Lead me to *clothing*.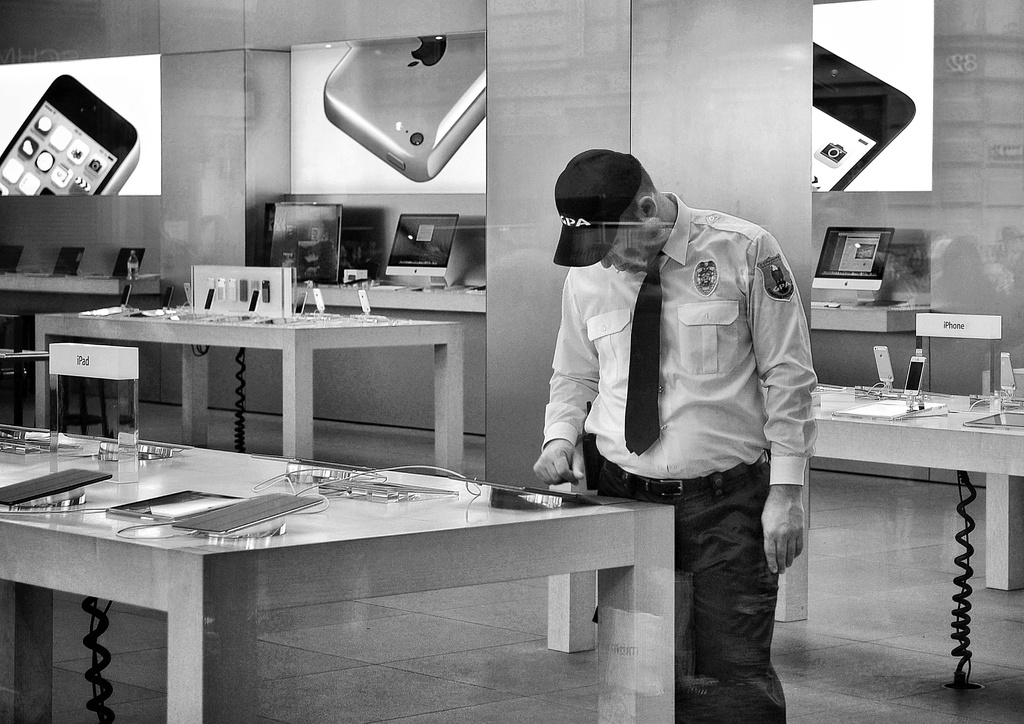
Lead to box(538, 184, 814, 723).
